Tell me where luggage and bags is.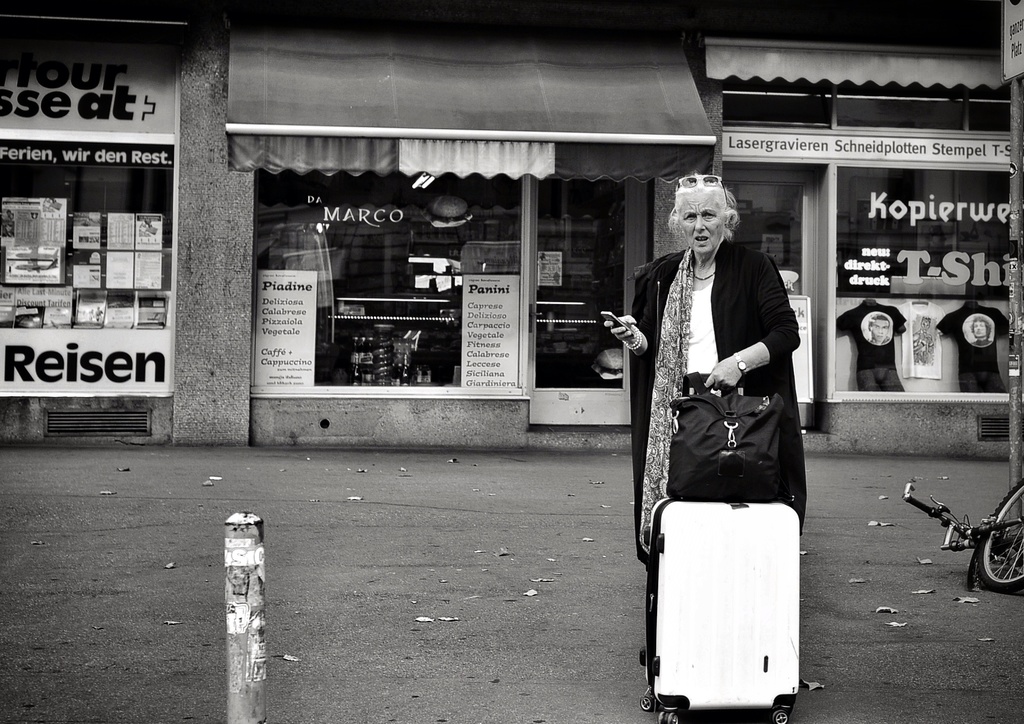
luggage and bags is at box=[666, 372, 800, 502].
